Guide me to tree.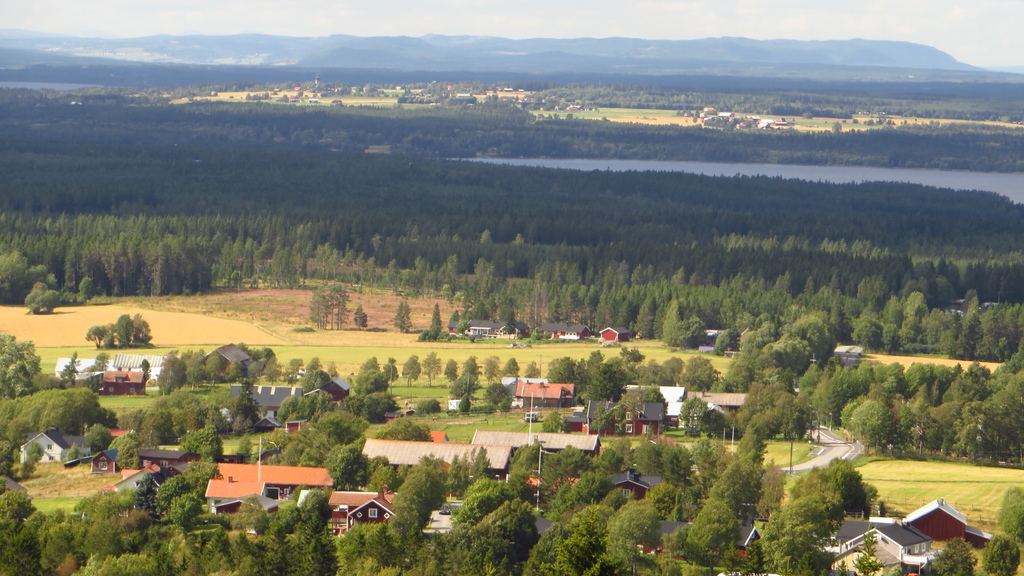
Guidance: <bbox>925, 532, 975, 575</bbox>.
